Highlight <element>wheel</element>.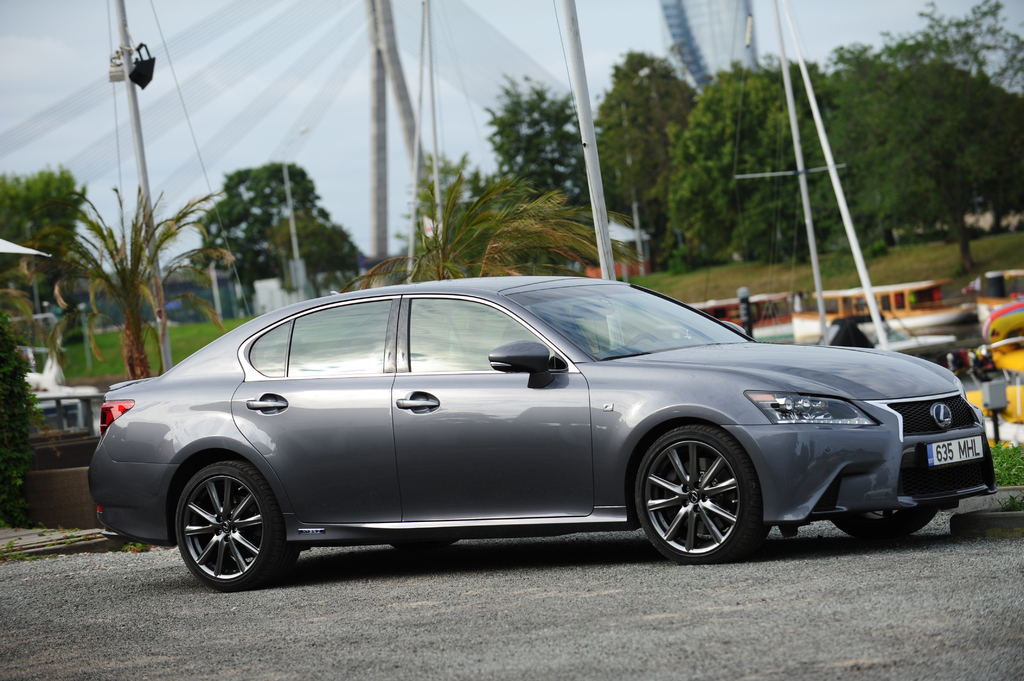
Highlighted region: (173,461,302,593).
